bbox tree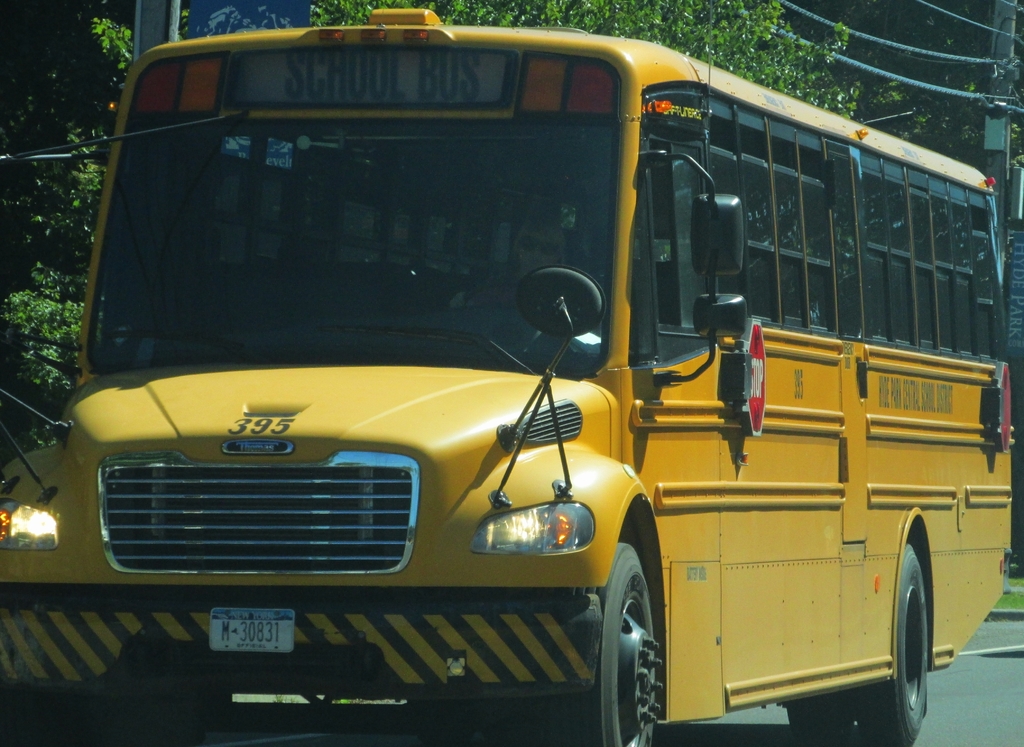
pyautogui.locateOnScreen(780, 0, 1023, 190)
